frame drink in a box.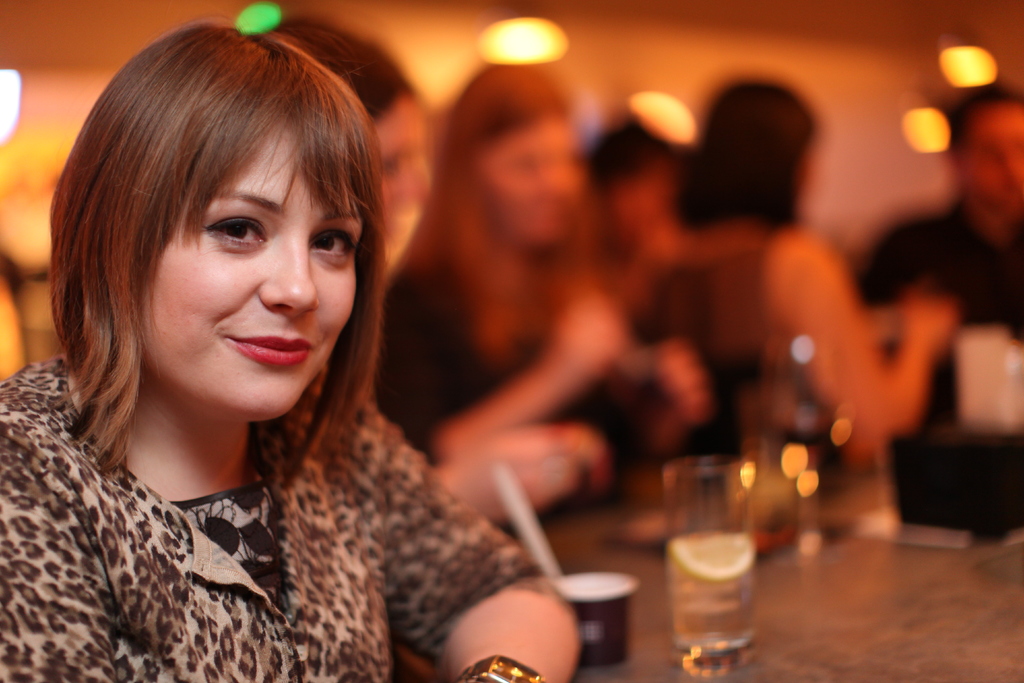
<box>667,533,753,648</box>.
